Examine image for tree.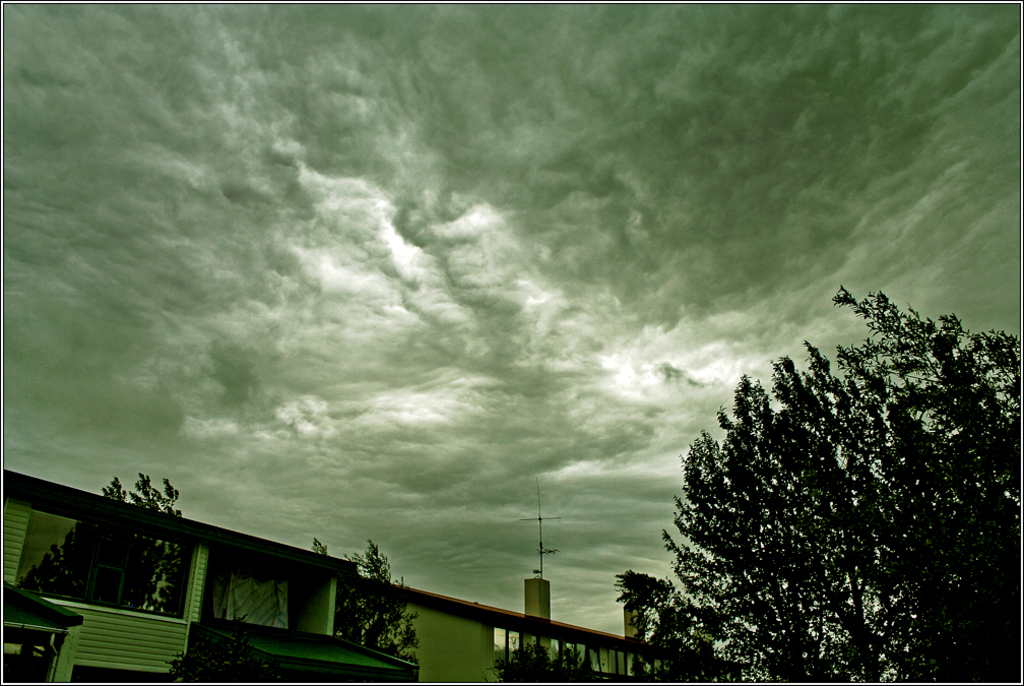
Examination result: region(16, 467, 178, 604).
